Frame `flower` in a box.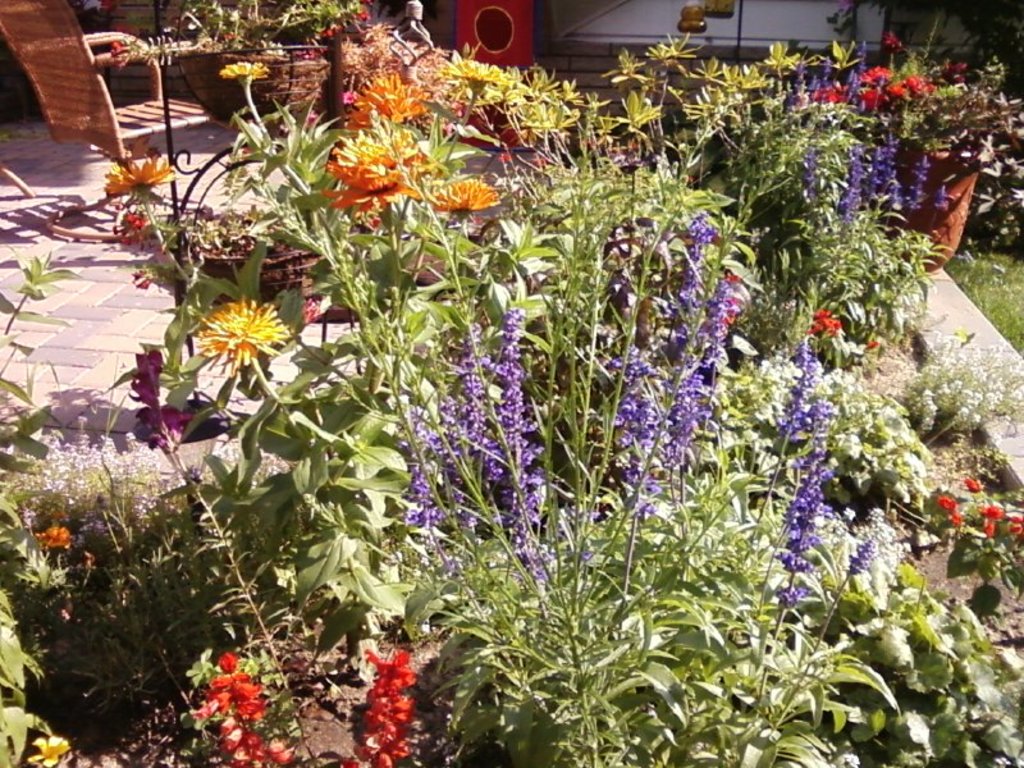
[x1=182, y1=273, x2=283, y2=369].
